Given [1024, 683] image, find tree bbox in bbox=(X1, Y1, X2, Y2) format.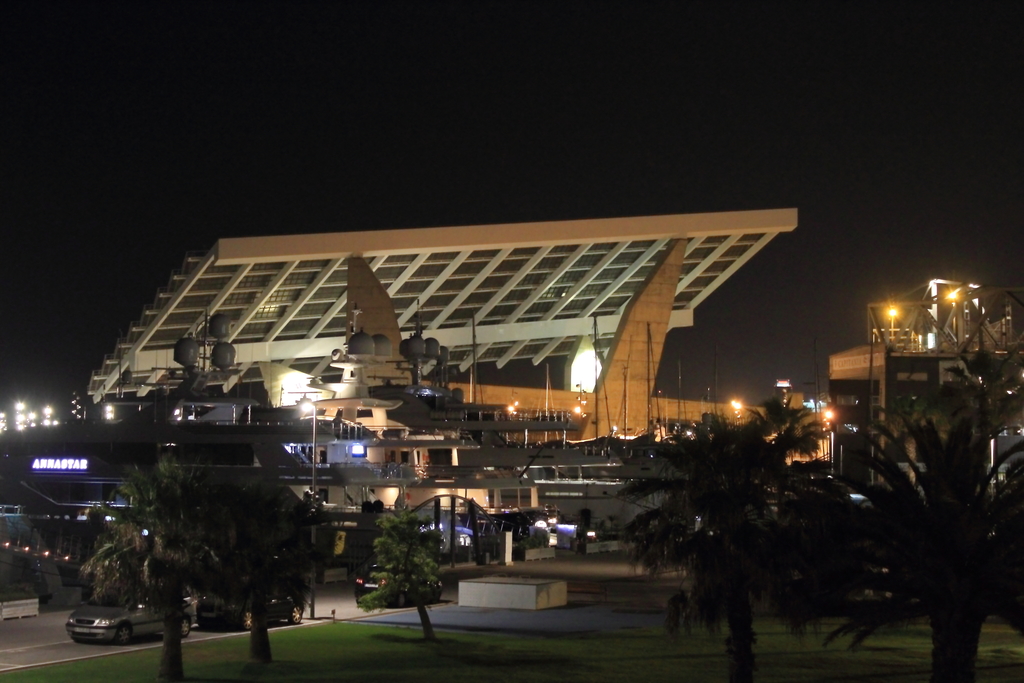
bbox=(617, 395, 892, 641).
